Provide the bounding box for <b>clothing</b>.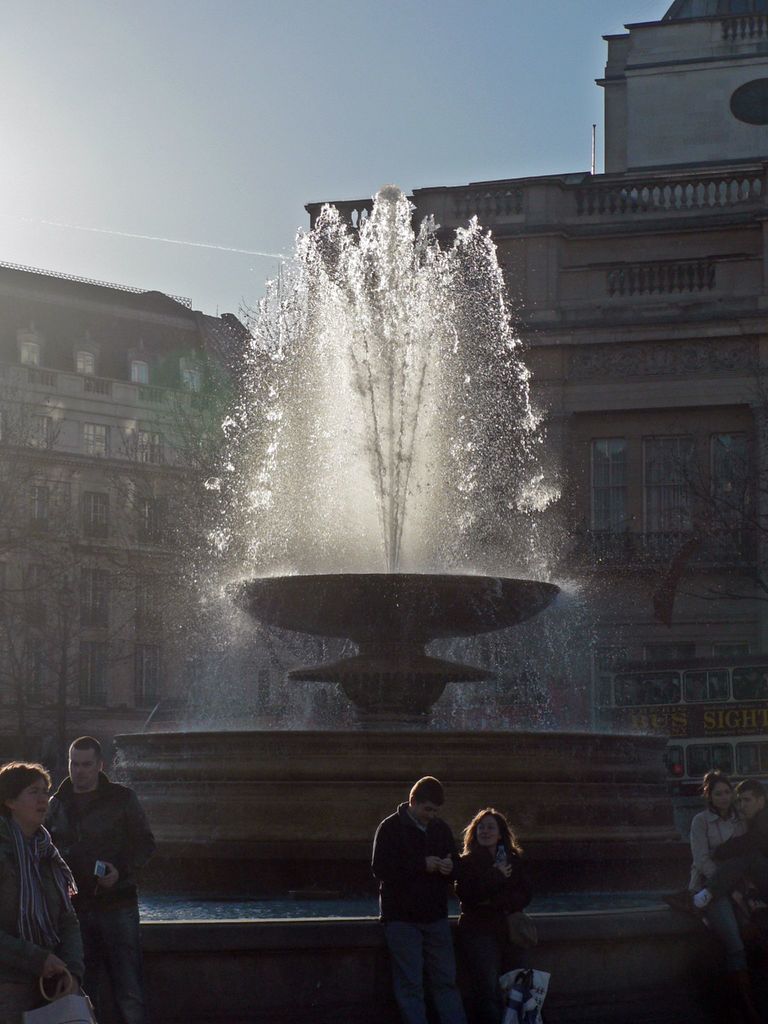
left=453, top=842, right=528, bottom=1021.
